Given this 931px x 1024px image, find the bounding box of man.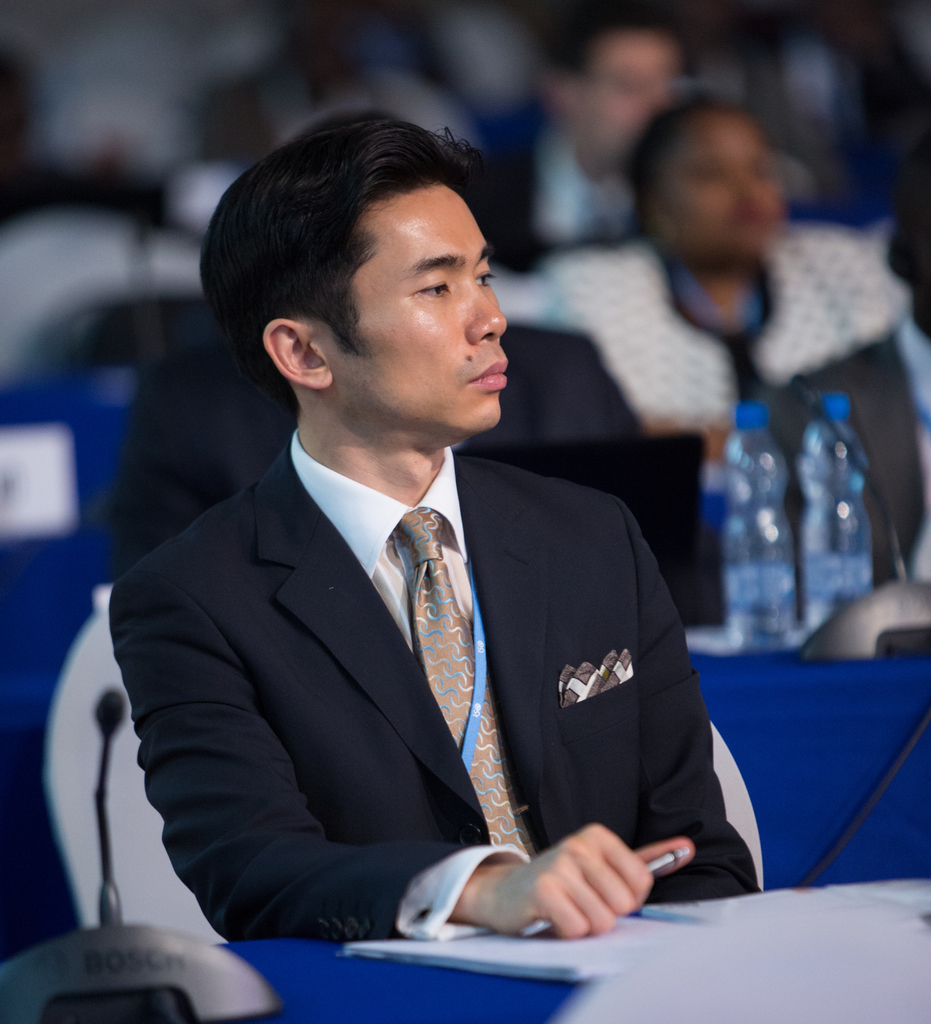
locate(476, 8, 697, 269).
